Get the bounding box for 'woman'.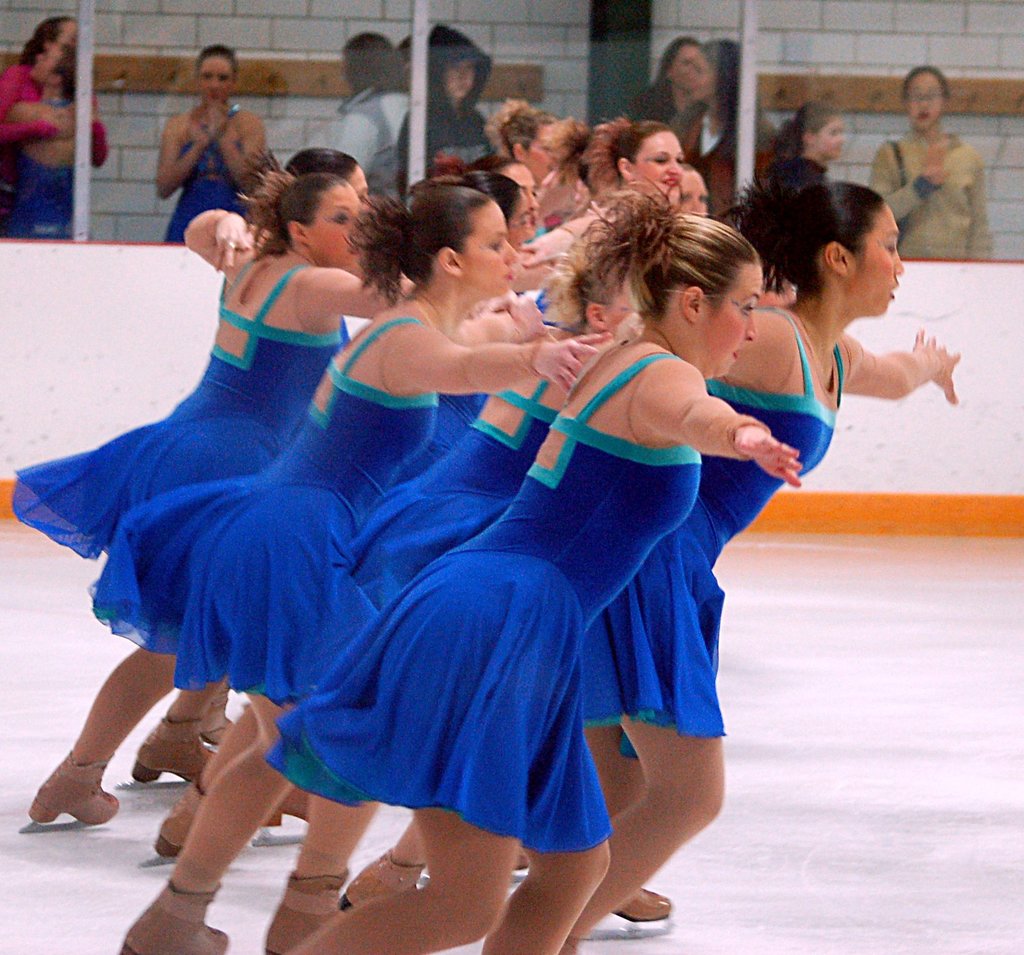
bbox(870, 69, 994, 261).
